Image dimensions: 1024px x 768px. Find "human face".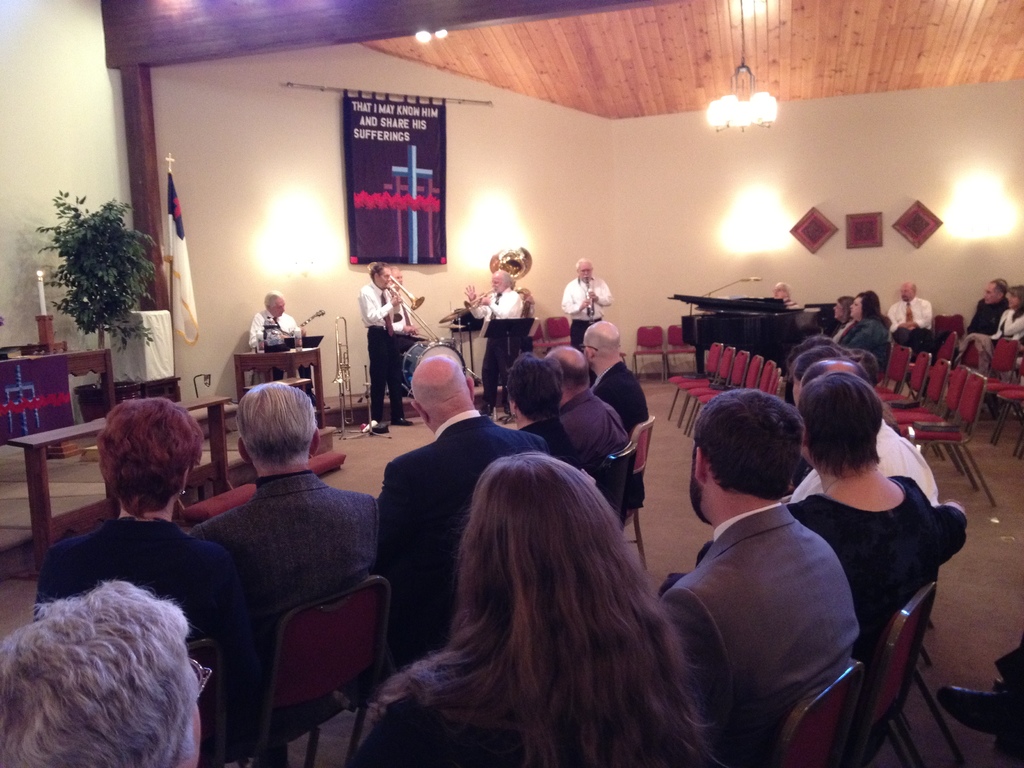
detection(1010, 292, 1020, 308).
